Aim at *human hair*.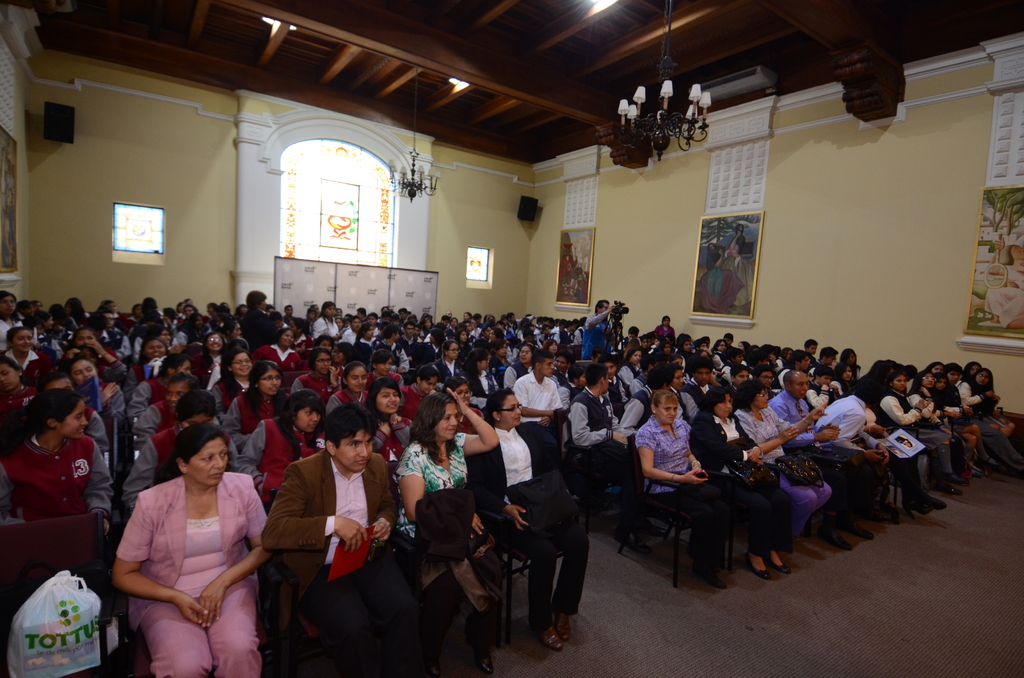
Aimed at 278,387,323,436.
